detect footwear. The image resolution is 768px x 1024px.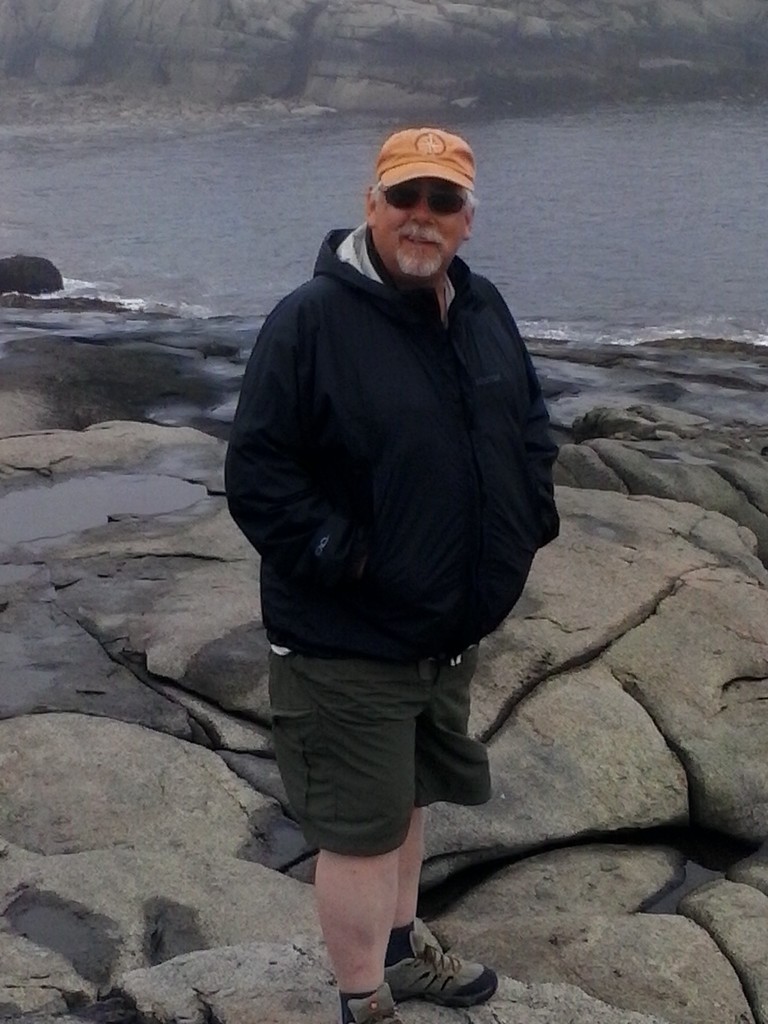
detection(336, 986, 404, 1023).
